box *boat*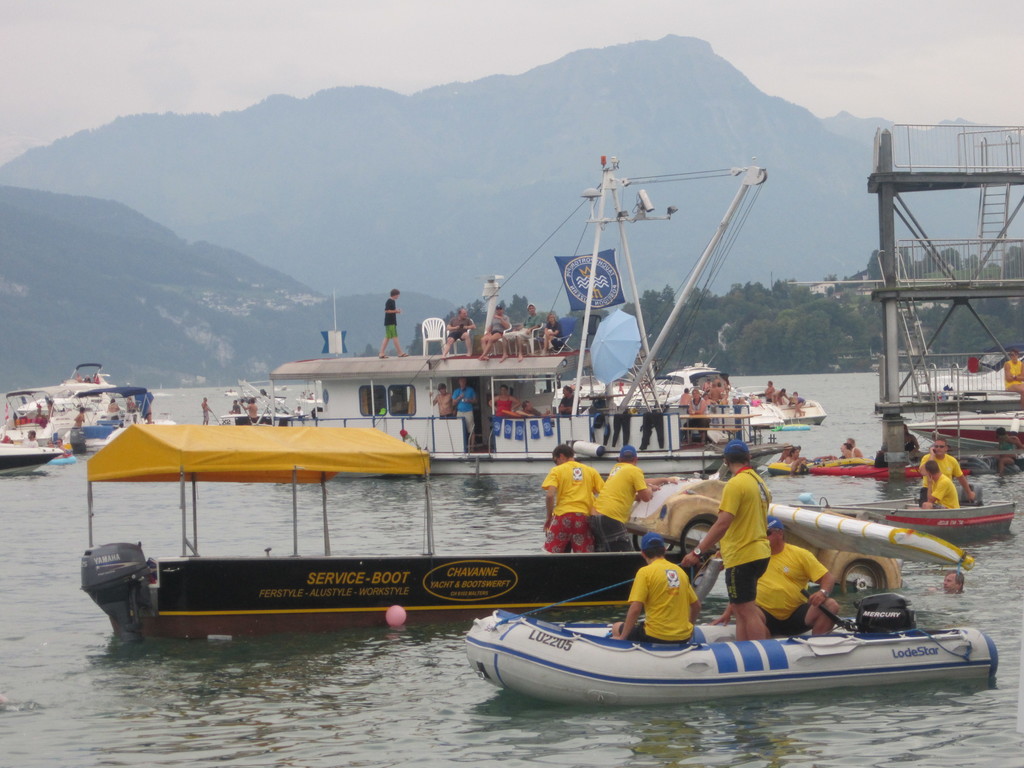
Rect(735, 388, 826, 426)
